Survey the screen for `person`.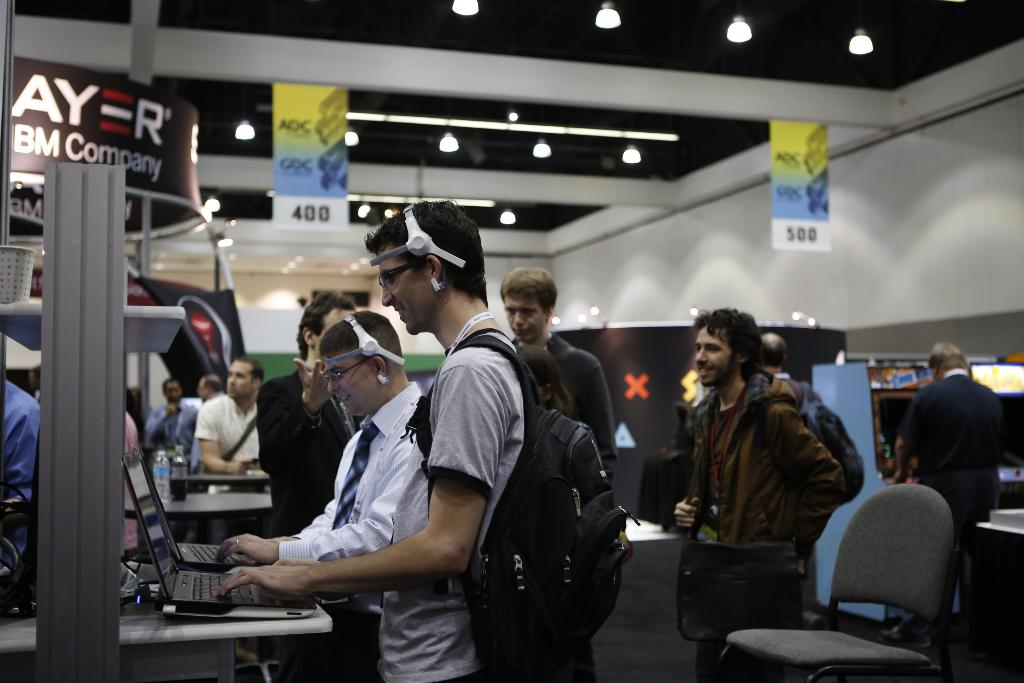
Survey found: 196/353/262/482.
